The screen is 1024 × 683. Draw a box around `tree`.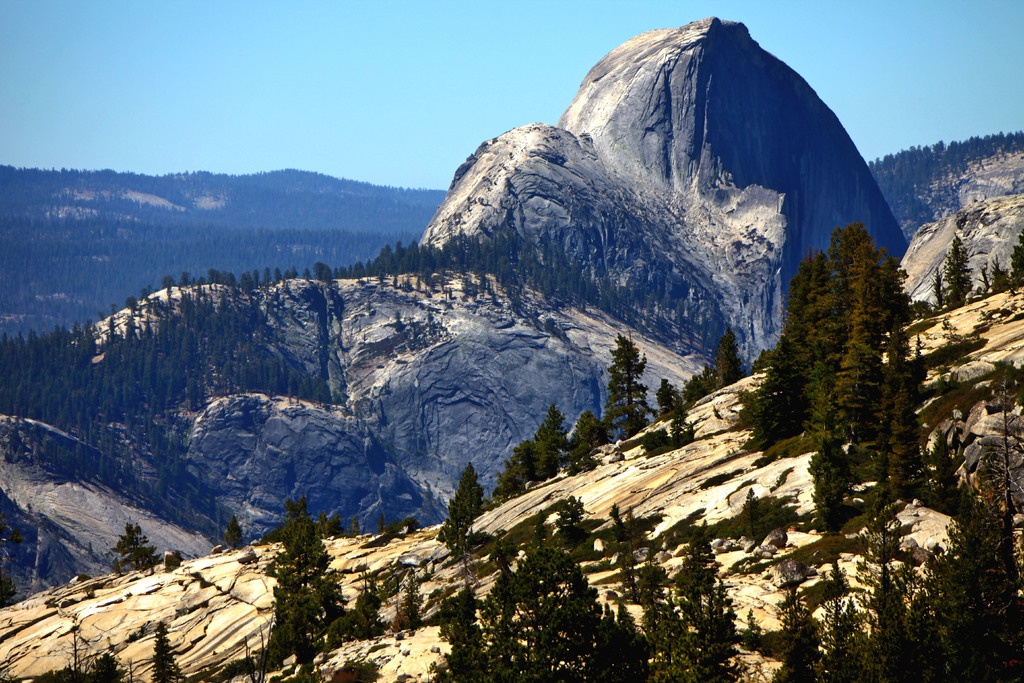
region(598, 342, 648, 439).
